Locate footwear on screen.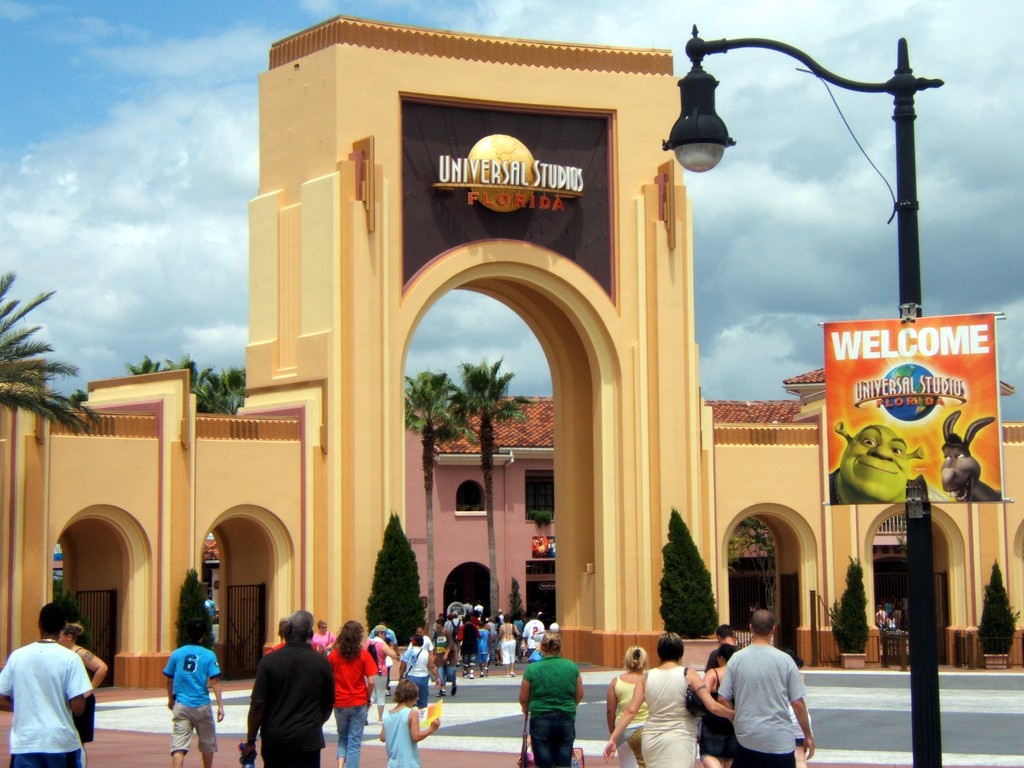
On screen at 461 670 468 678.
